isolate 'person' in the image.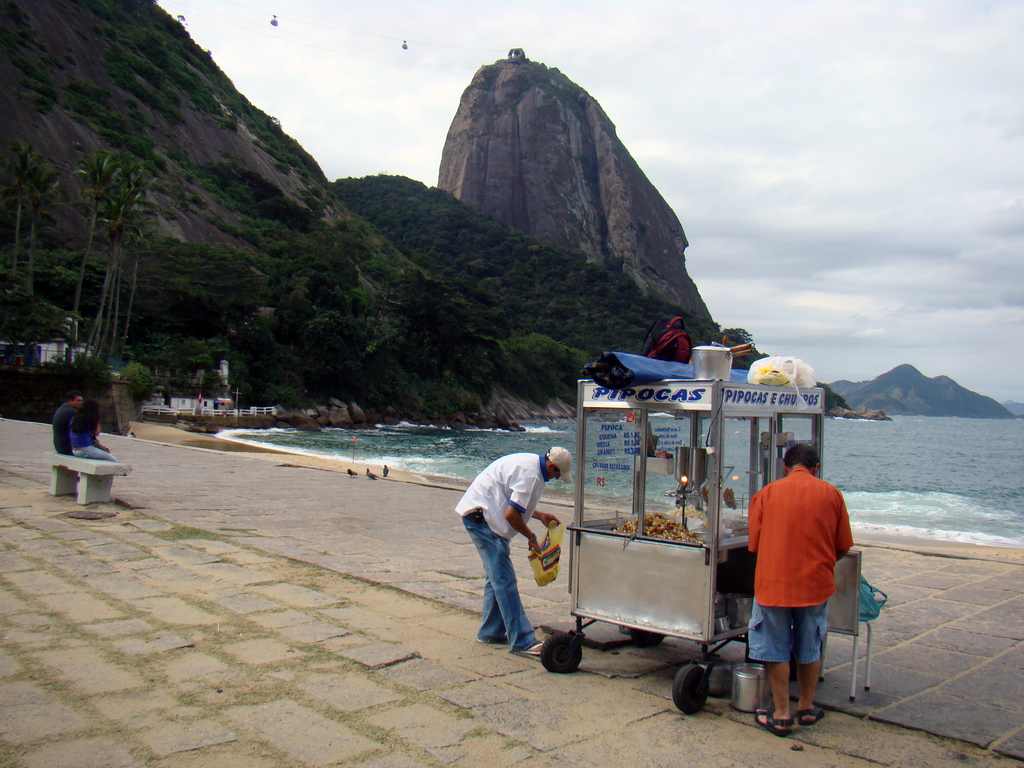
Isolated region: select_region(456, 444, 573, 657).
